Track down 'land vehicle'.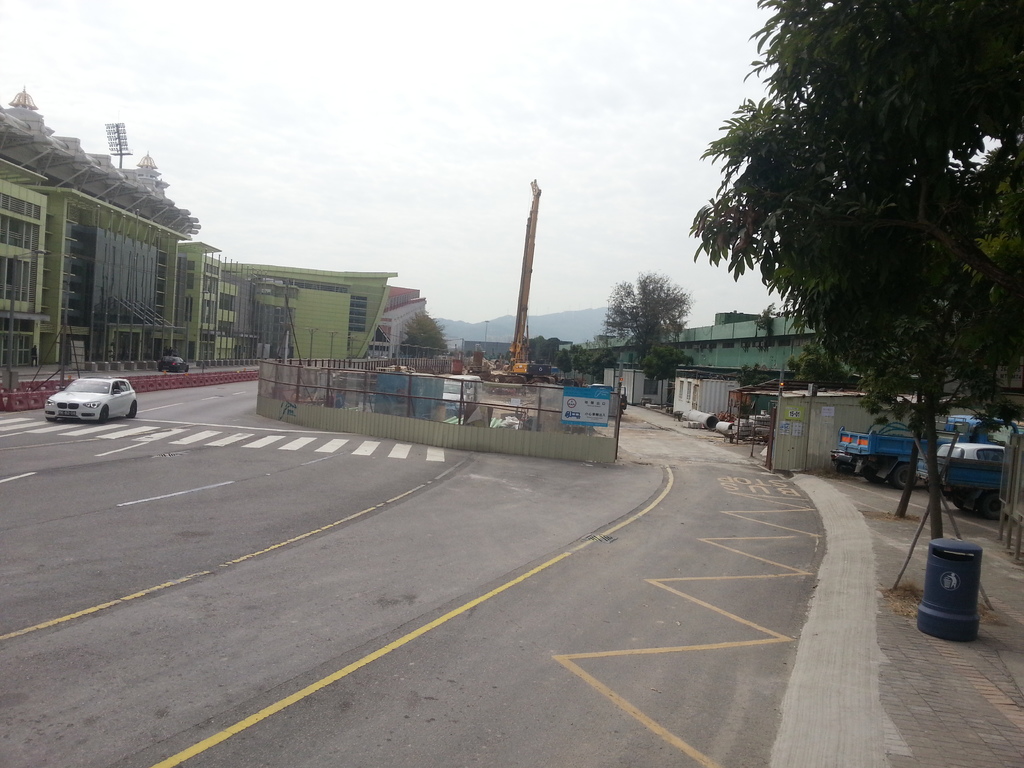
Tracked to rect(32, 368, 149, 428).
